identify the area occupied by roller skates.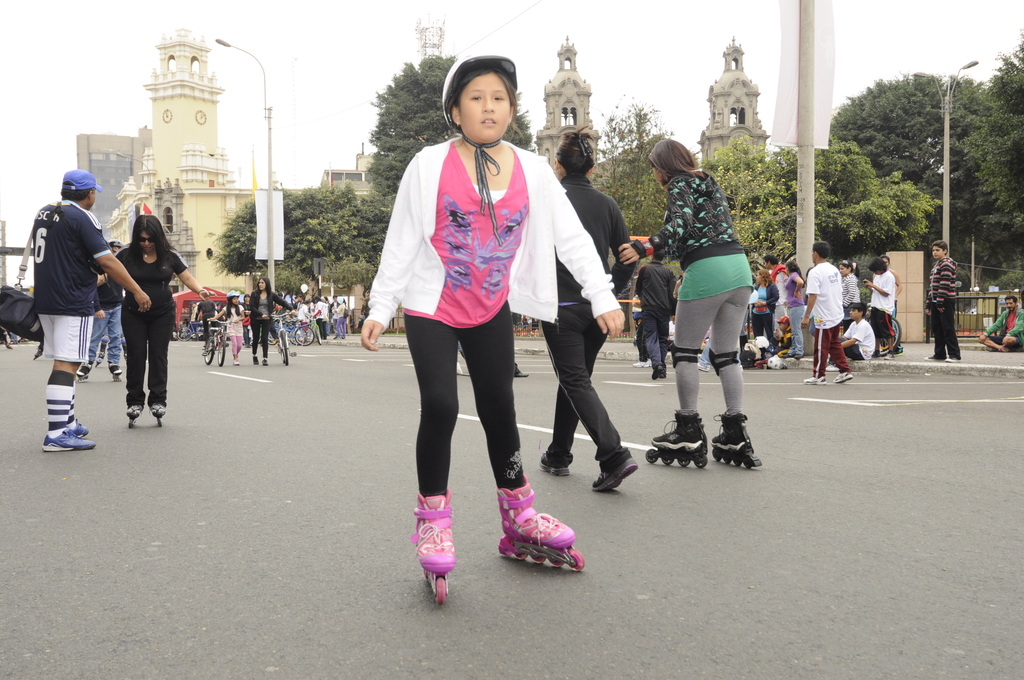
Area: 76,360,94,382.
